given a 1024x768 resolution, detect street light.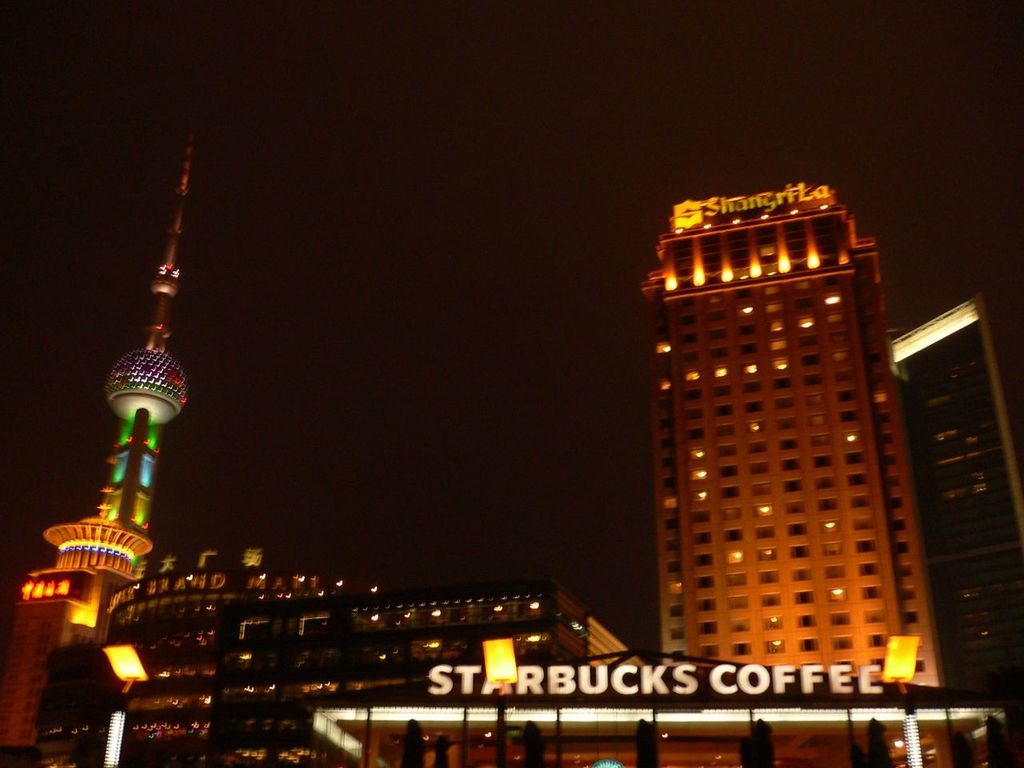
detection(878, 632, 936, 766).
